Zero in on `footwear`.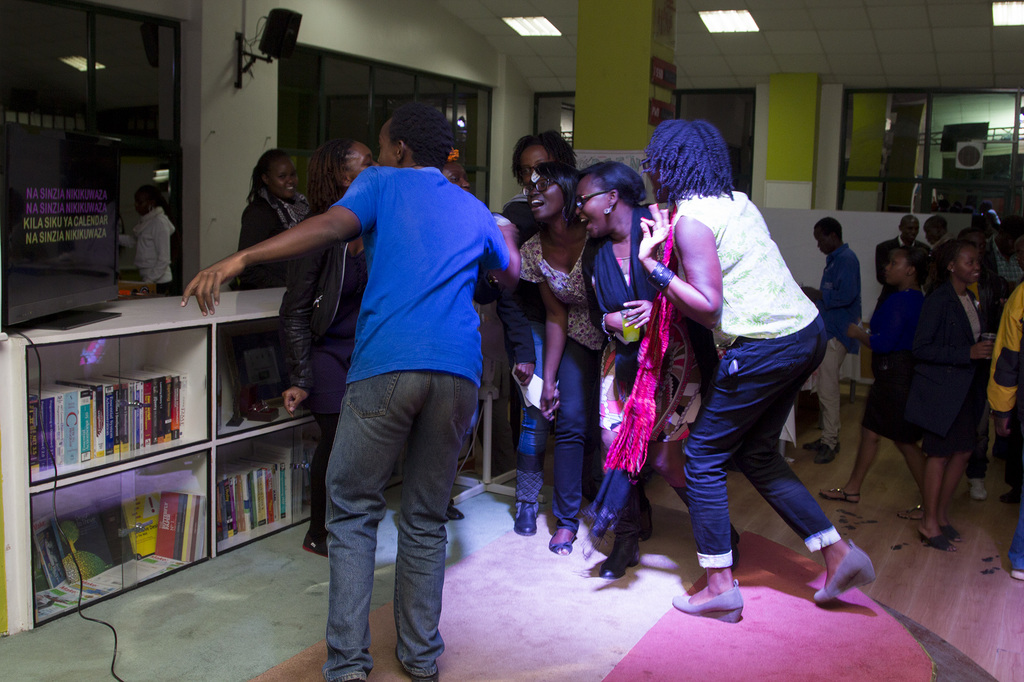
Zeroed in: [left=808, top=538, right=887, bottom=616].
